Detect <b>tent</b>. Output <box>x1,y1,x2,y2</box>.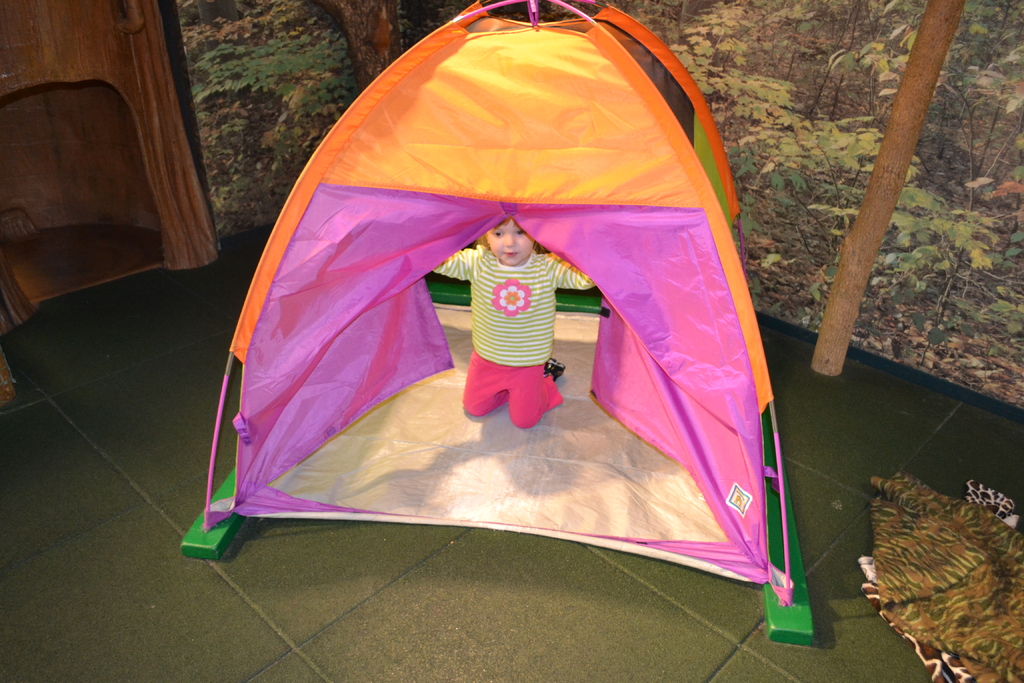
<box>176,48,798,613</box>.
